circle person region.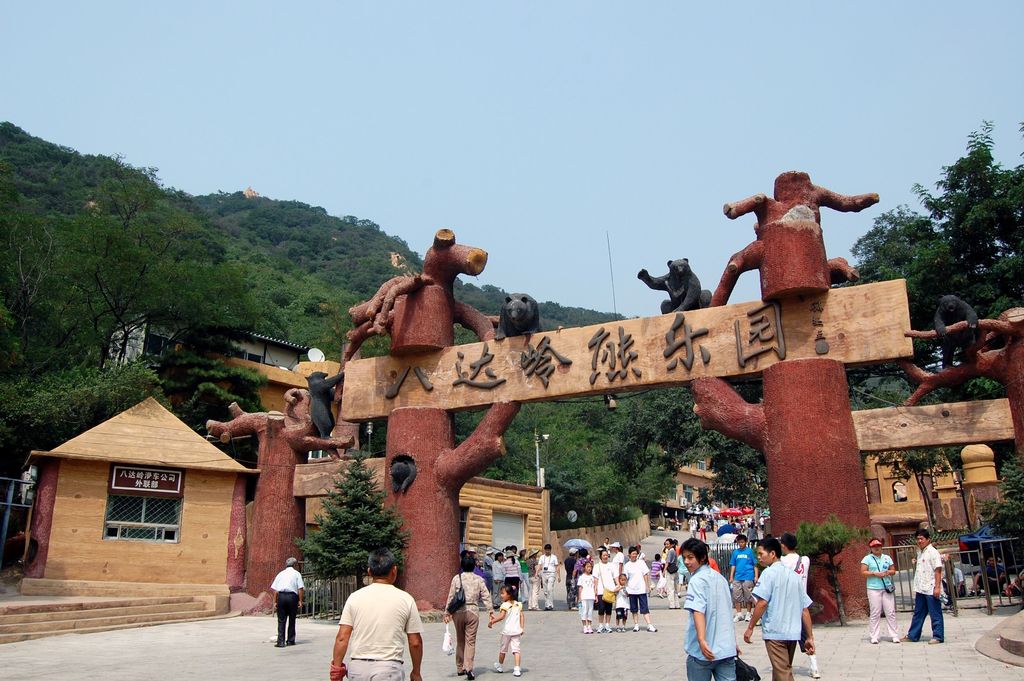
Region: region(600, 548, 619, 630).
